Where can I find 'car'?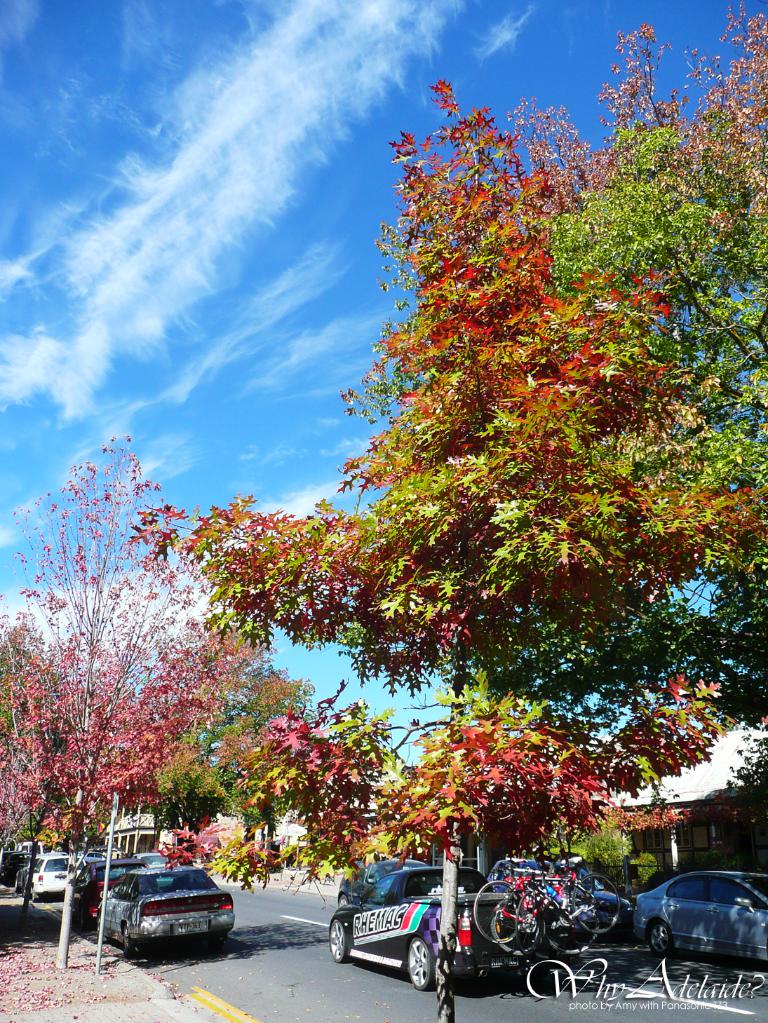
You can find it at <bbox>487, 862, 635, 942</bbox>.
